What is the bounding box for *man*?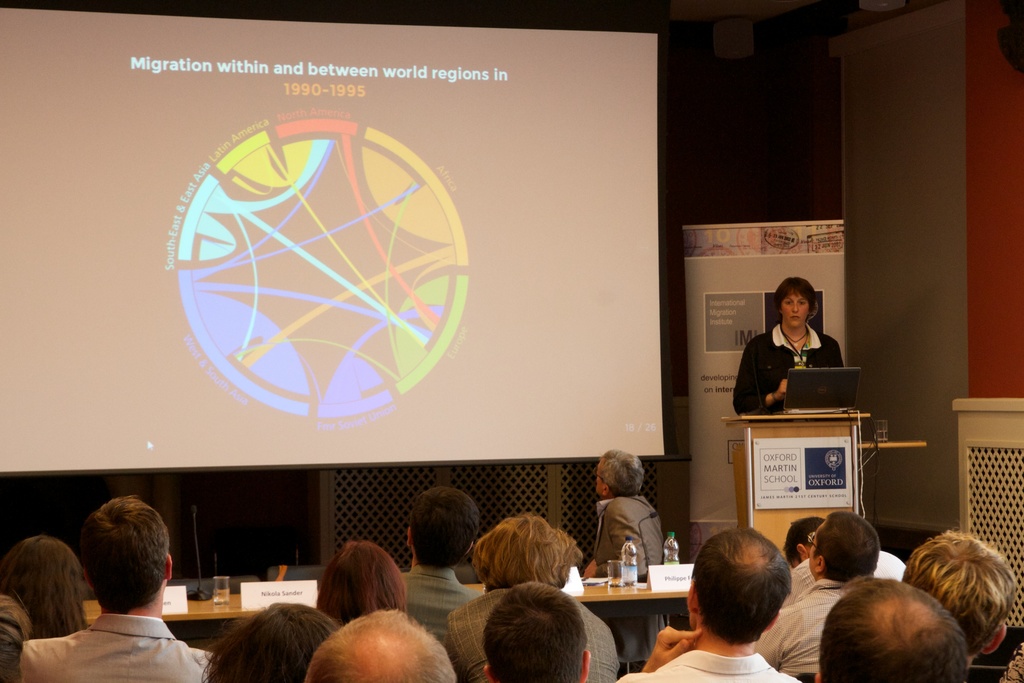
<box>614,521,797,682</box>.
